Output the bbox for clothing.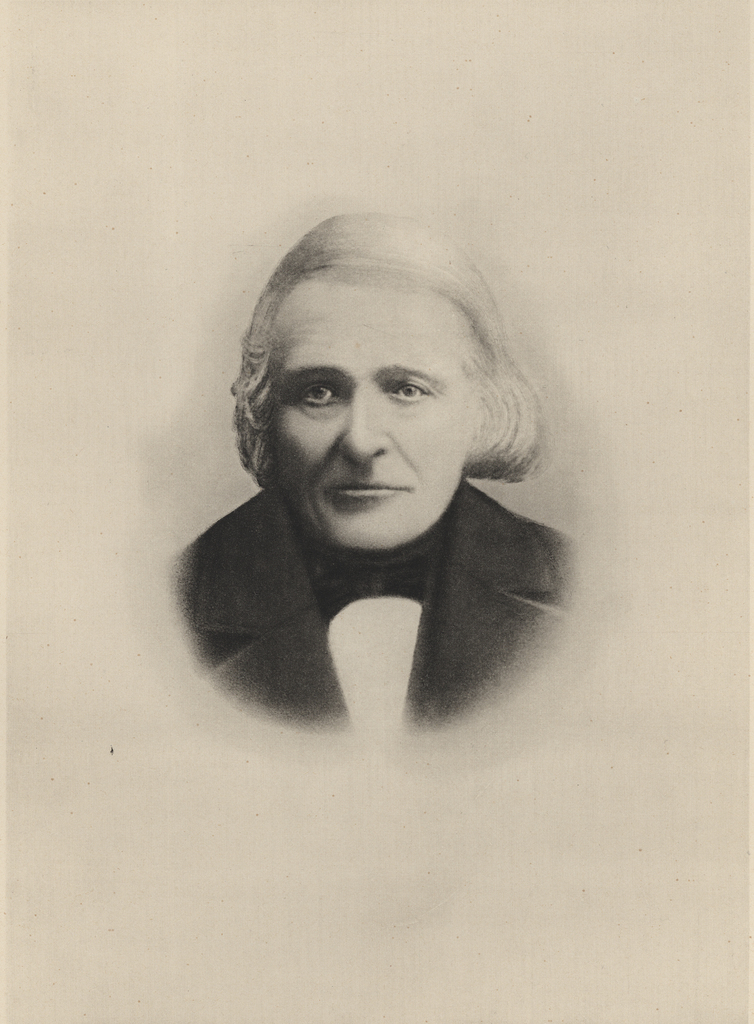
{"x1": 176, "y1": 481, "x2": 580, "y2": 689}.
